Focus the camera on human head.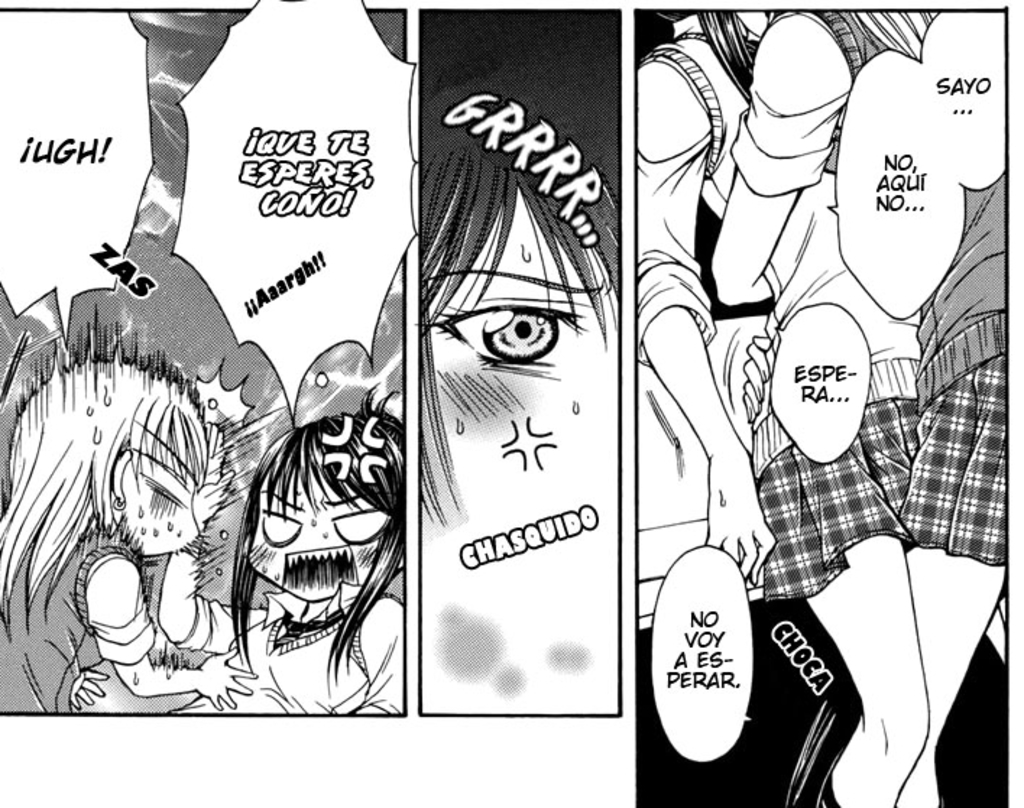
Focus region: [x1=3, y1=334, x2=211, y2=561].
